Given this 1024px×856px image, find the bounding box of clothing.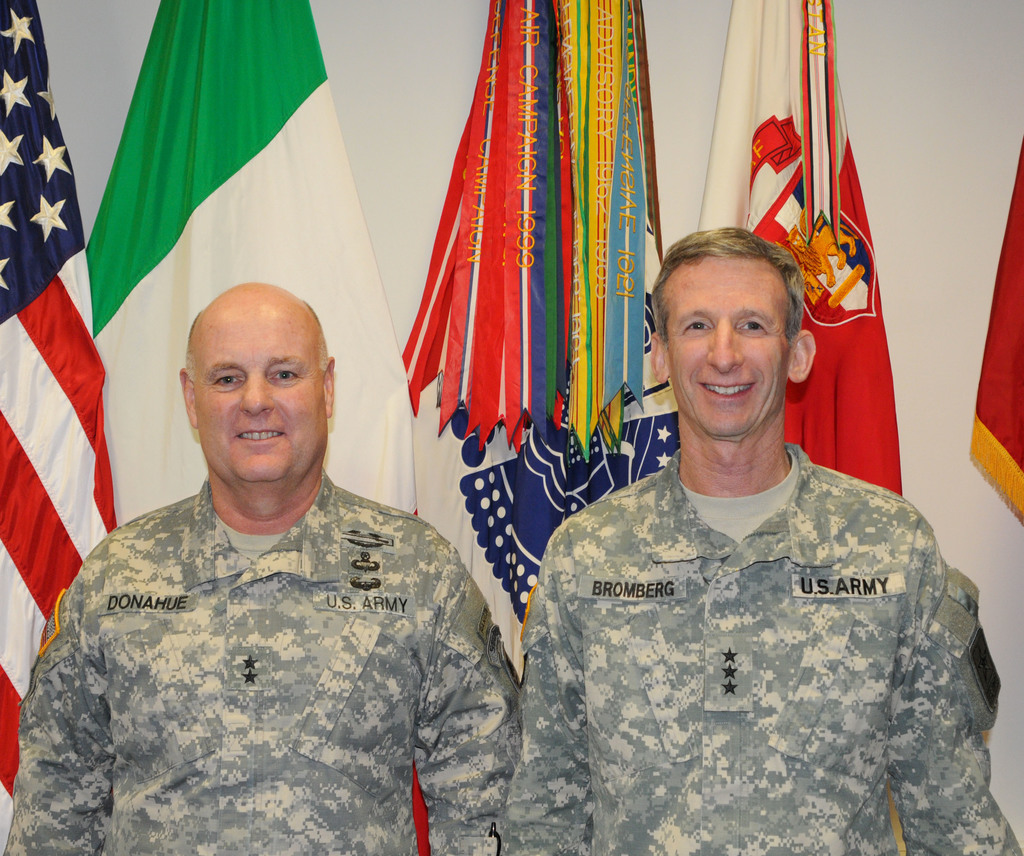
pyautogui.locateOnScreen(496, 384, 1005, 830).
